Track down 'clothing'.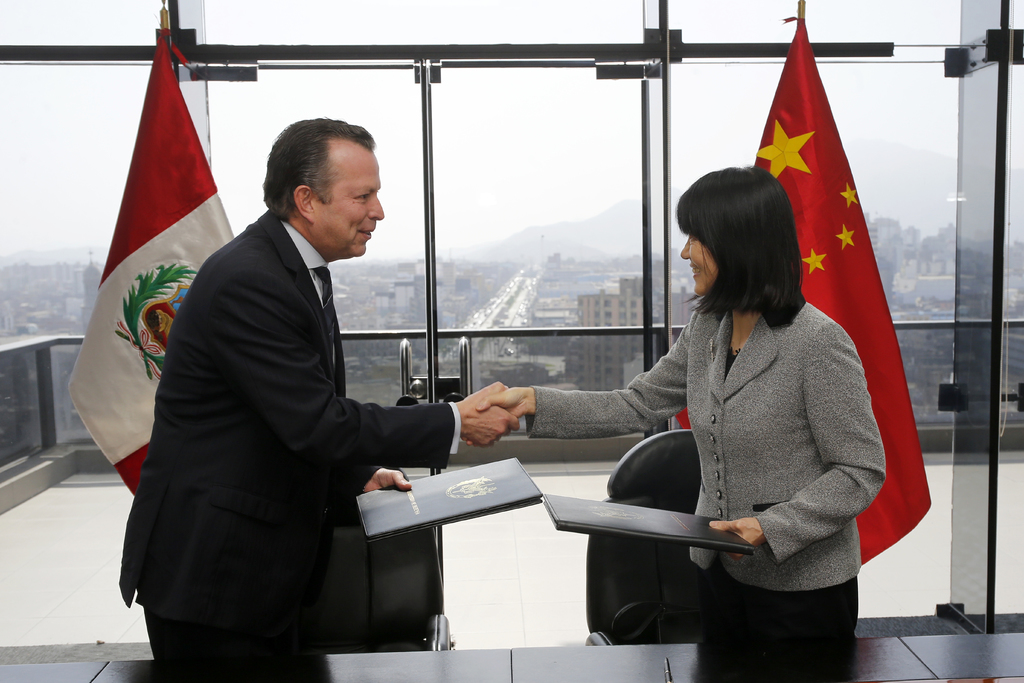
Tracked to detection(115, 211, 463, 654).
